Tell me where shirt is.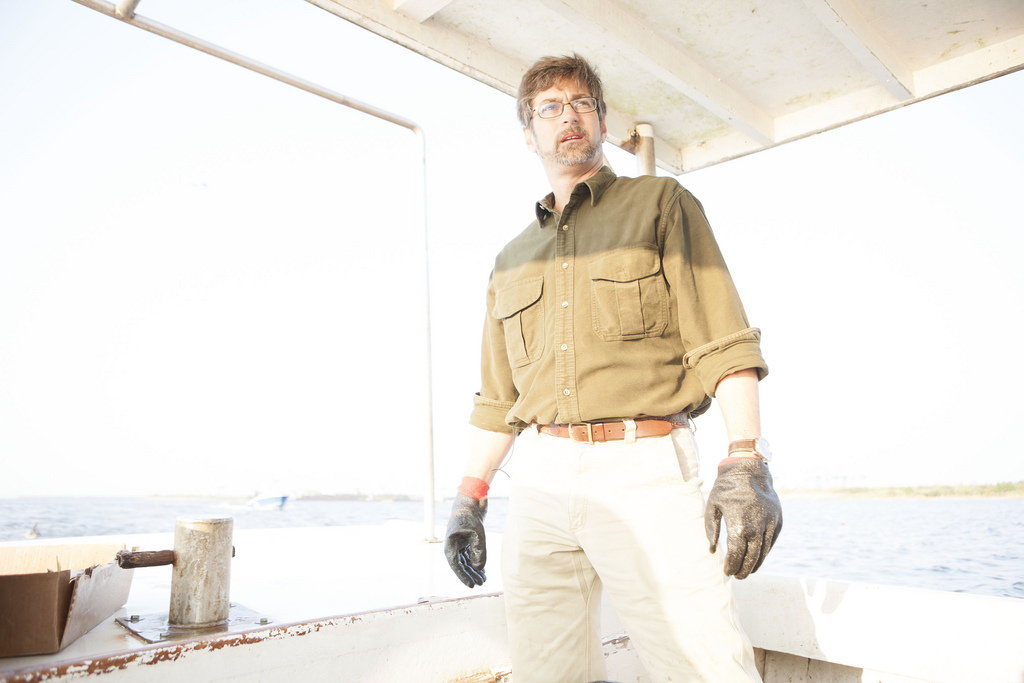
shirt is at 465:163:773:437.
